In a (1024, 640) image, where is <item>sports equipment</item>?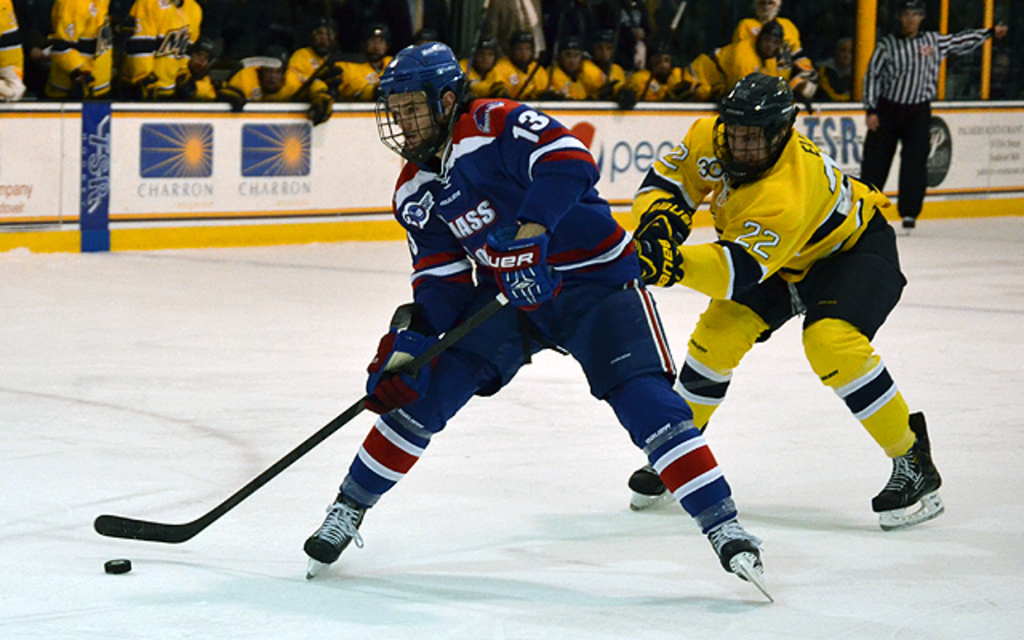
x1=698 y1=526 x2=776 y2=603.
